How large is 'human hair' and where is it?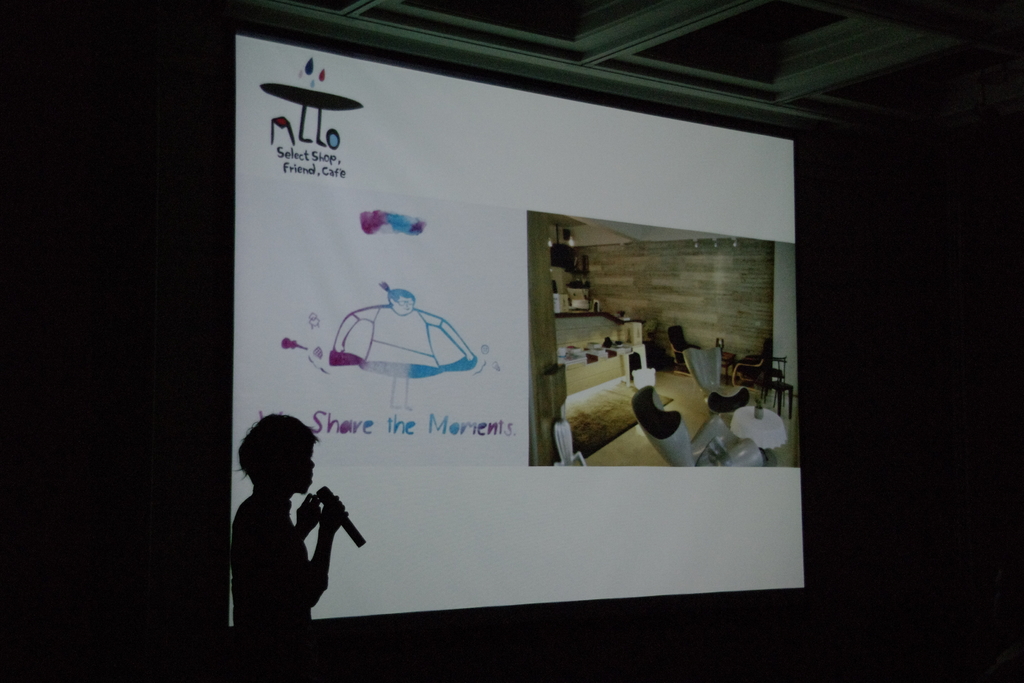
Bounding box: x1=232 y1=415 x2=321 y2=525.
